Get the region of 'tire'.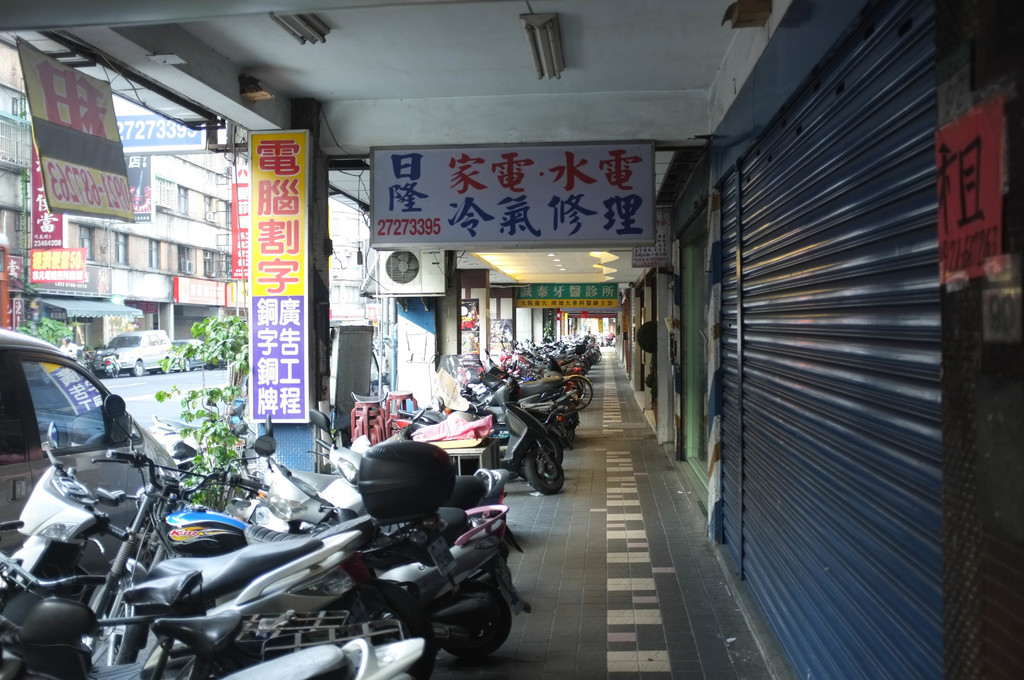
<box>526,439,565,496</box>.
